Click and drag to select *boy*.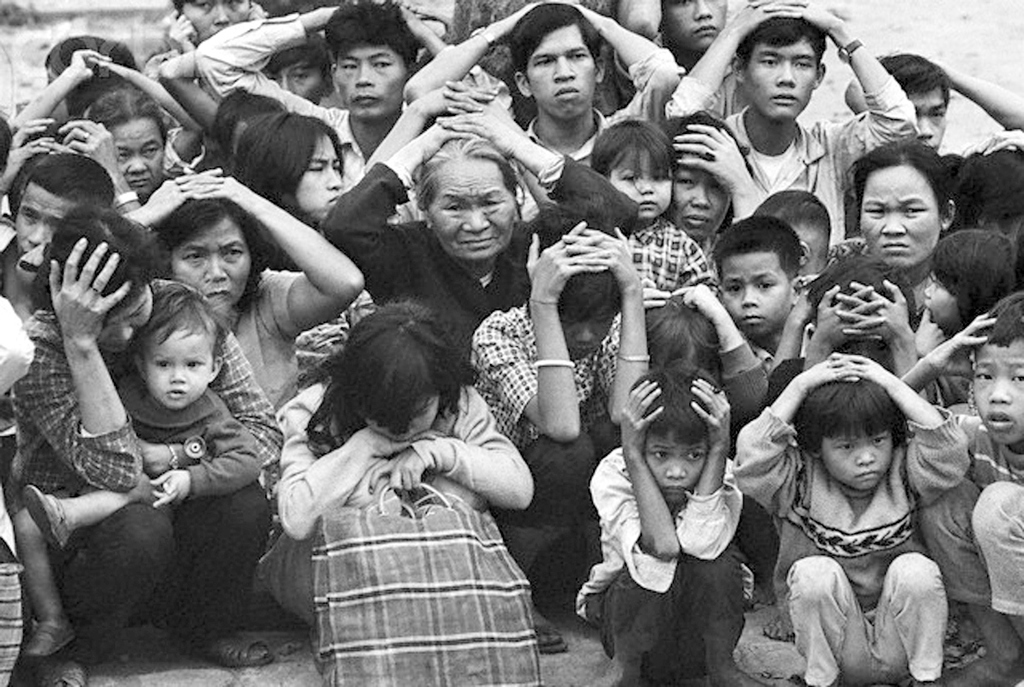
Selection: [712, 213, 815, 599].
